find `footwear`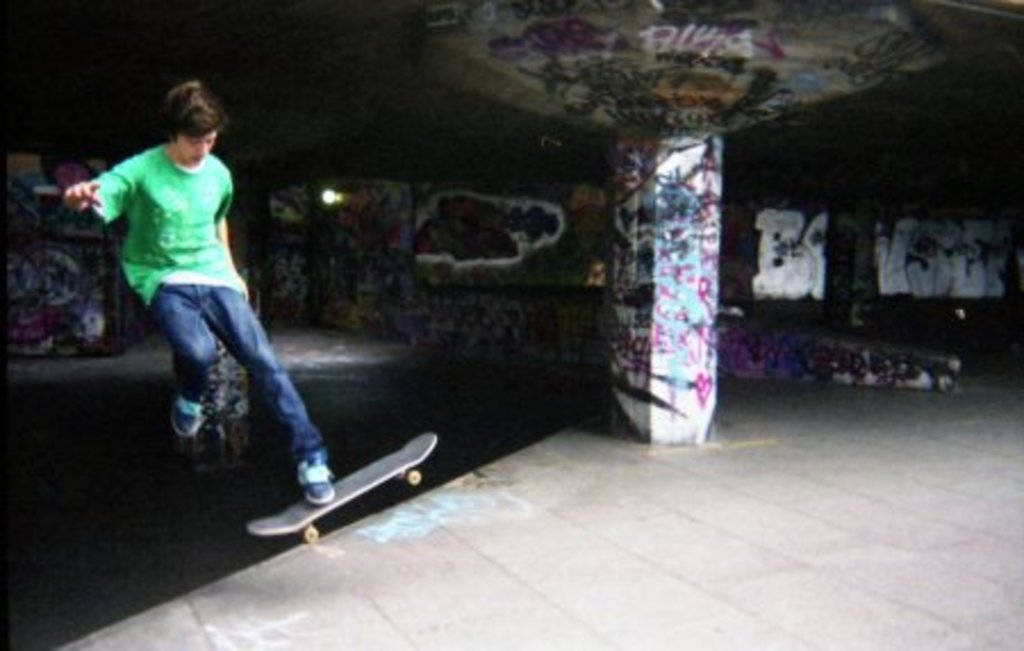
select_region(173, 398, 216, 439)
